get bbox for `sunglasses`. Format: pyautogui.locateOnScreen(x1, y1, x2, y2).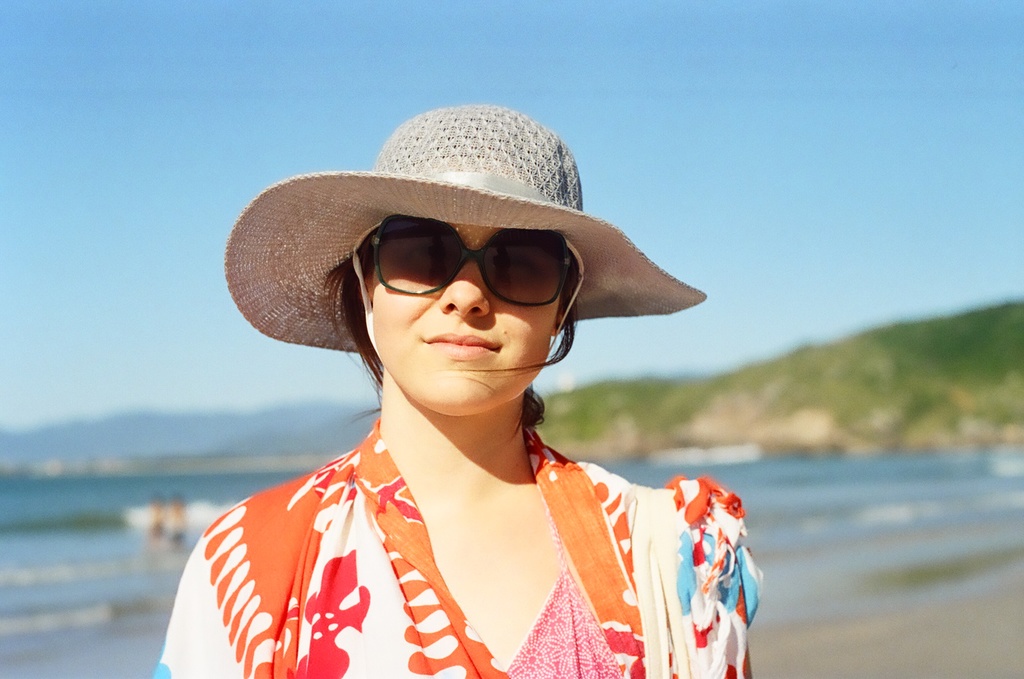
pyautogui.locateOnScreen(370, 213, 571, 307).
